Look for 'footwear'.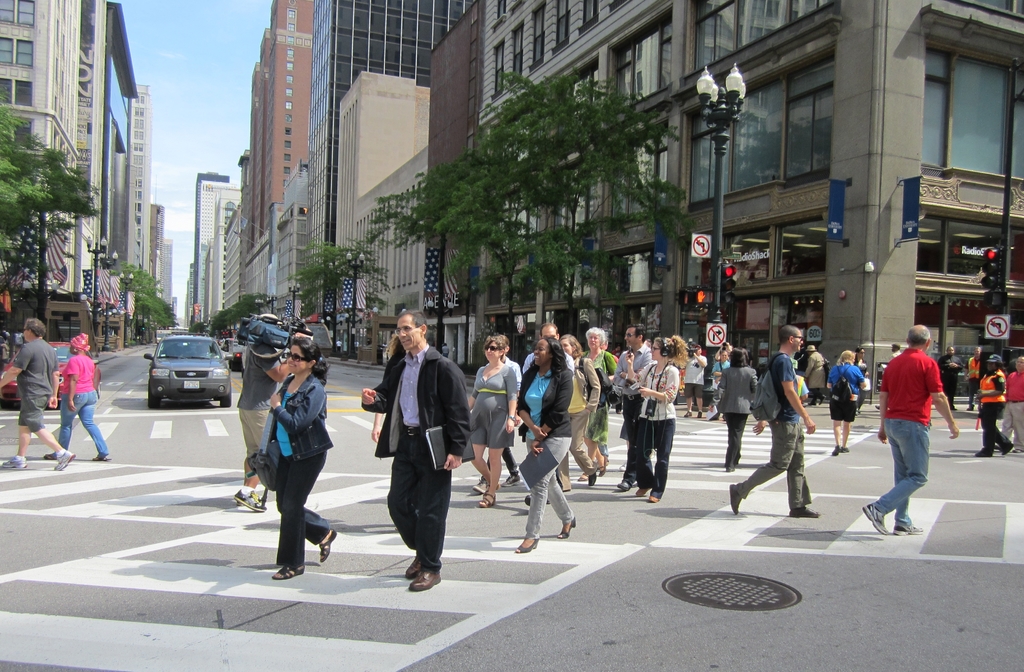
Found: bbox=[420, 564, 447, 595].
